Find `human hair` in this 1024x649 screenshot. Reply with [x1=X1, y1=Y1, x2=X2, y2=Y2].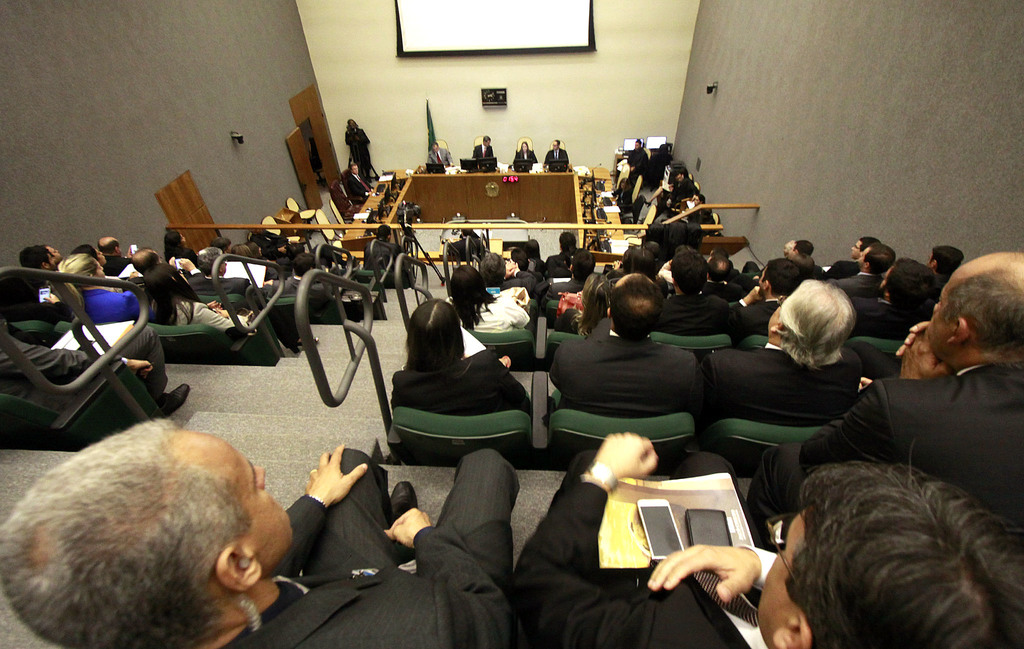
[x1=404, y1=299, x2=466, y2=373].
